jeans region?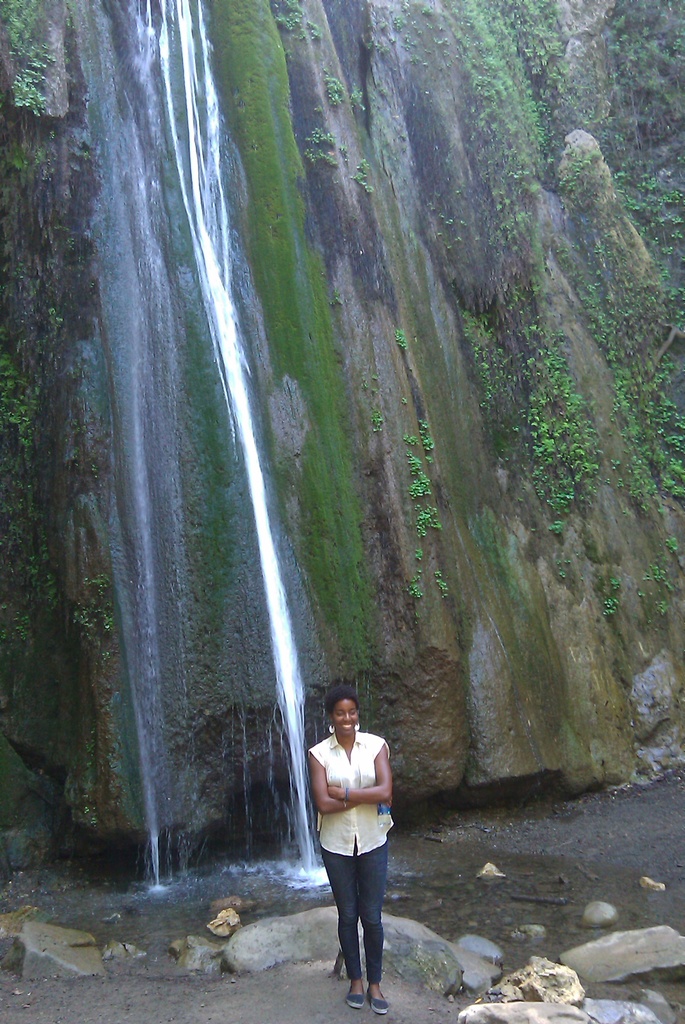
328, 852, 396, 994
